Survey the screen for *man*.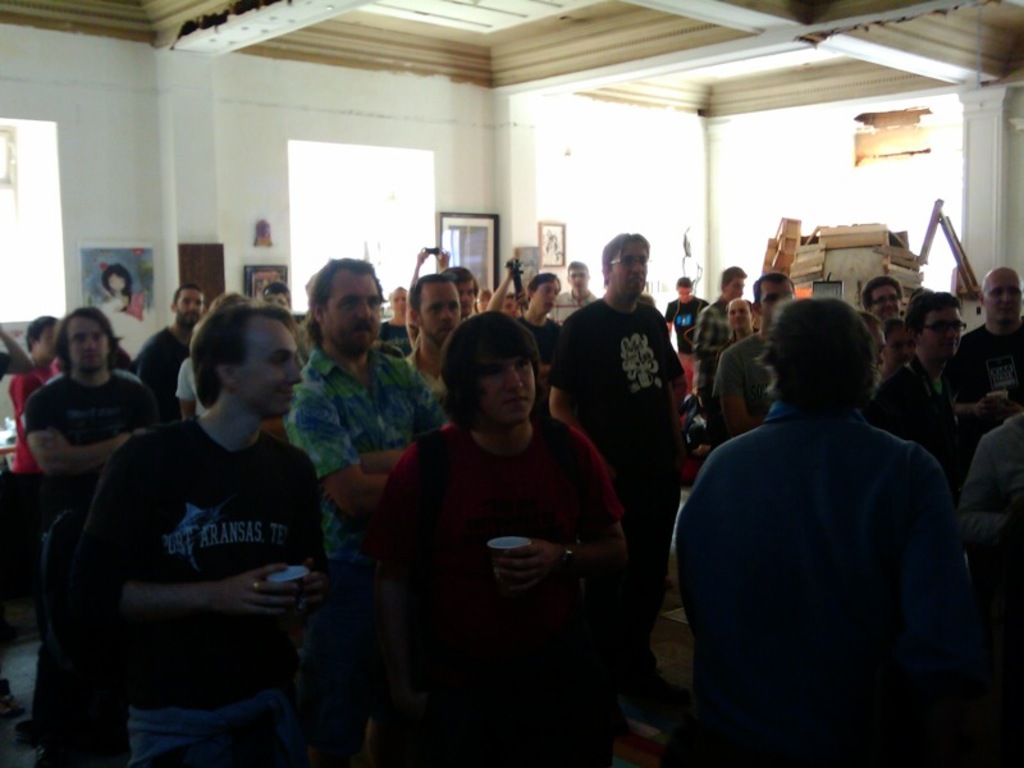
Survey found: left=695, top=264, right=746, bottom=393.
